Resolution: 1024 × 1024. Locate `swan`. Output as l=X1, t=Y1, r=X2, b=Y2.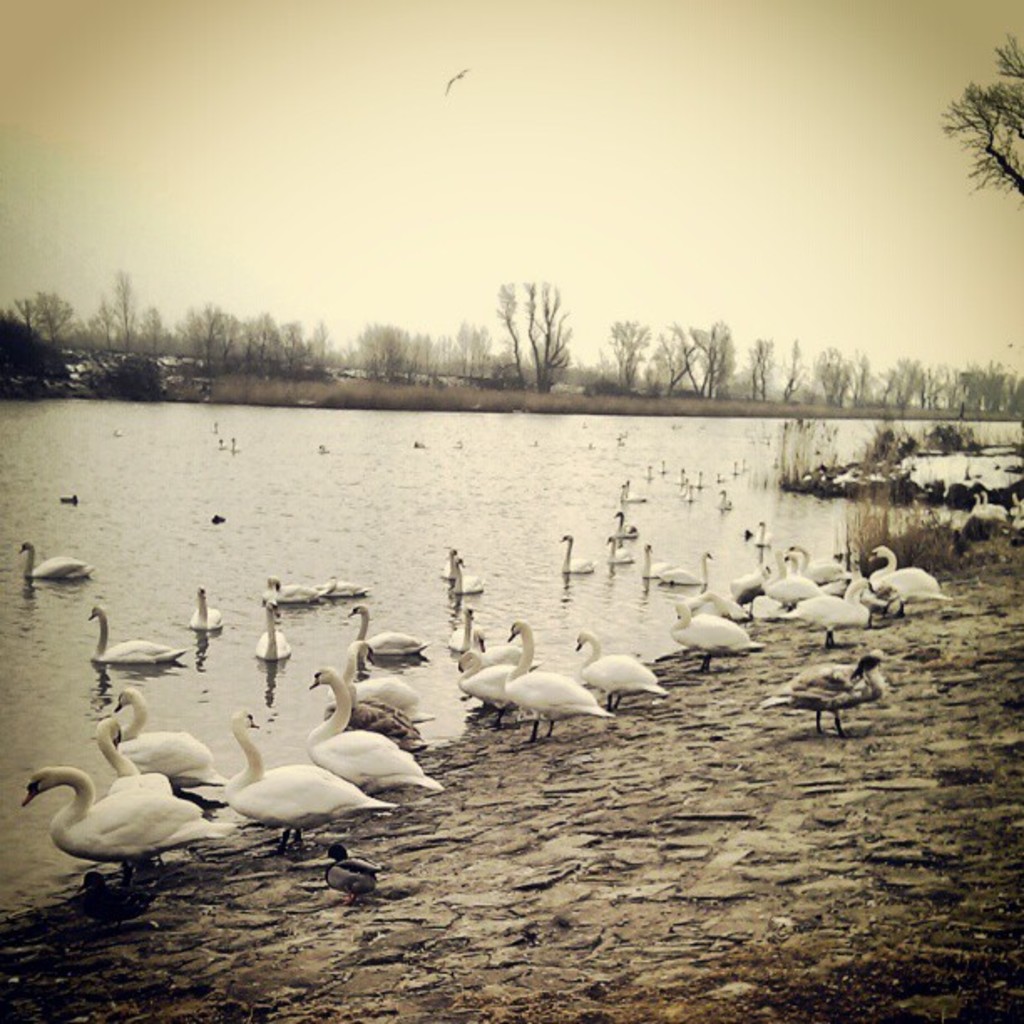
l=218, t=435, r=228, b=450.
